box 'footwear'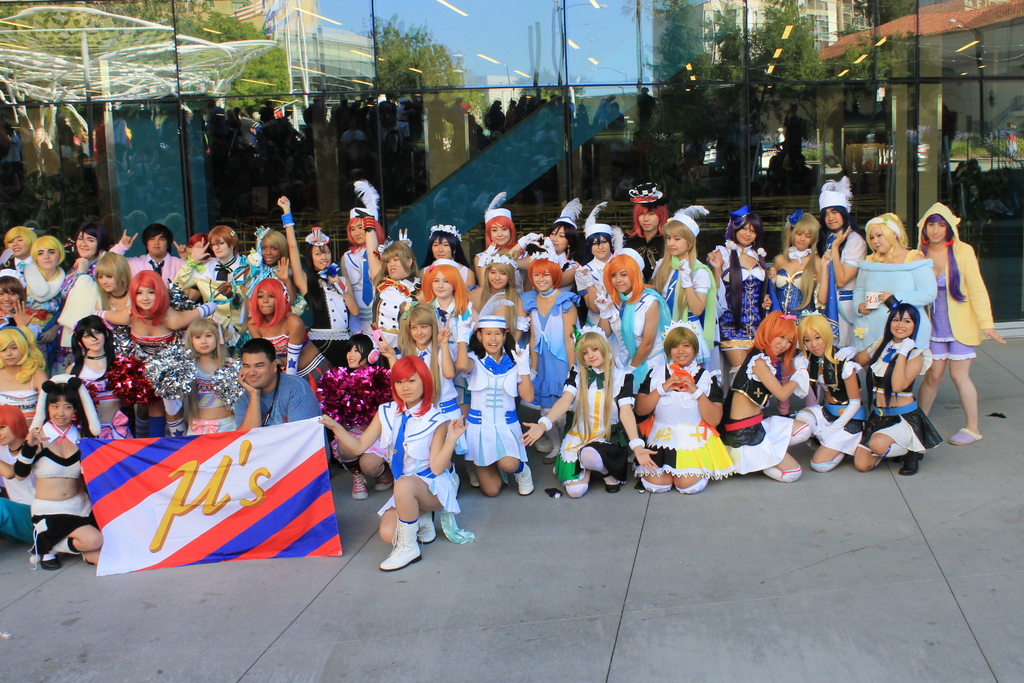
locate(517, 463, 532, 497)
